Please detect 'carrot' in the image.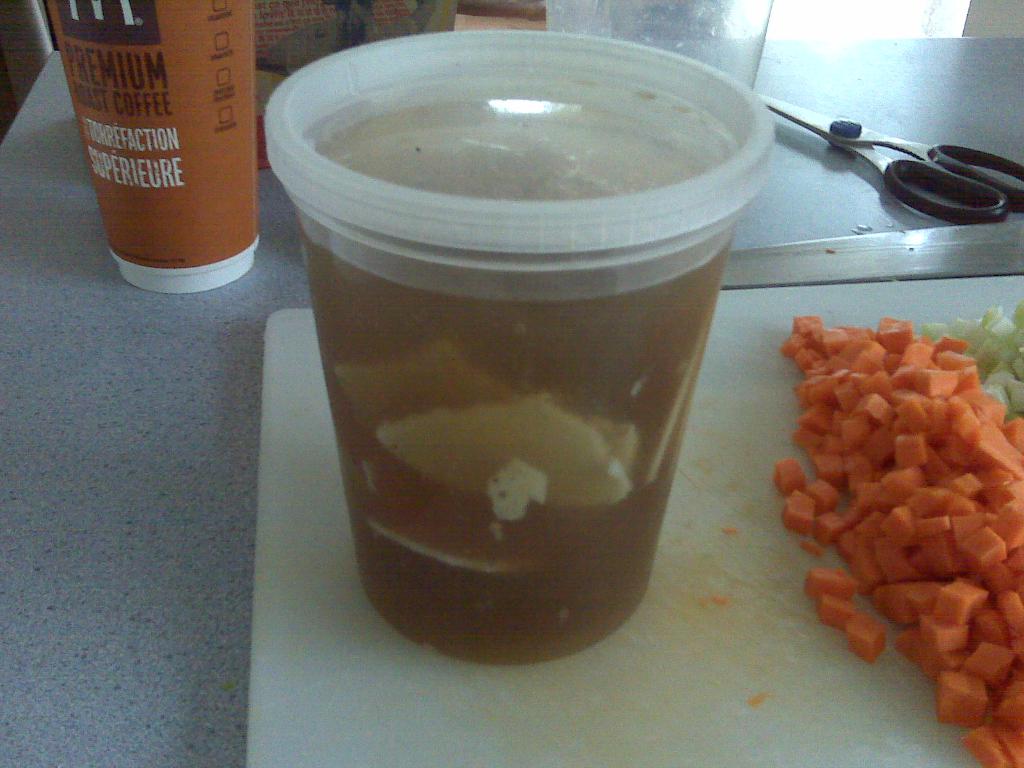
(765, 303, 1019, 737).
